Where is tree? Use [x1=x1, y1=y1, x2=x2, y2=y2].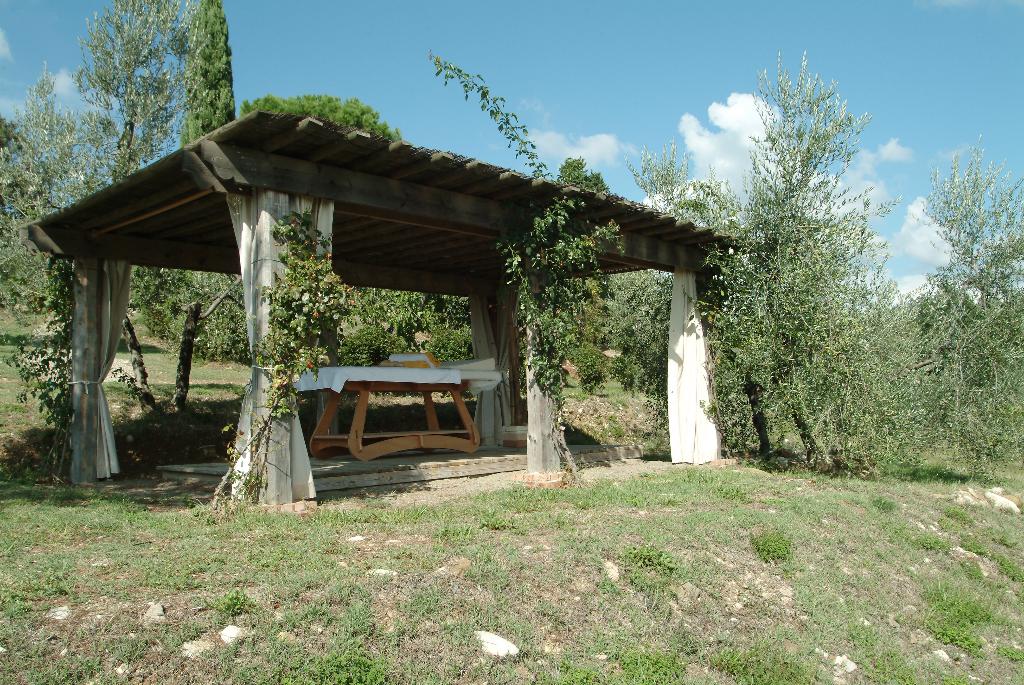
[x1=899, y1=133, x2=1023, y2=492].
